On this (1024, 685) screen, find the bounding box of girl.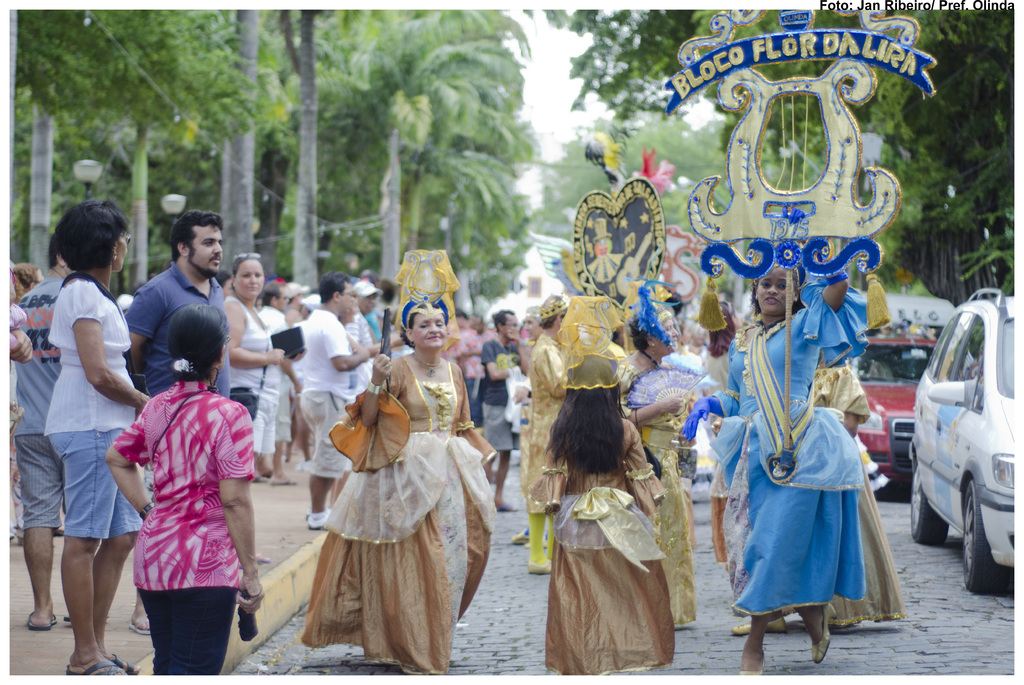
Bounding box: locate(299, 245, 501, 674).
